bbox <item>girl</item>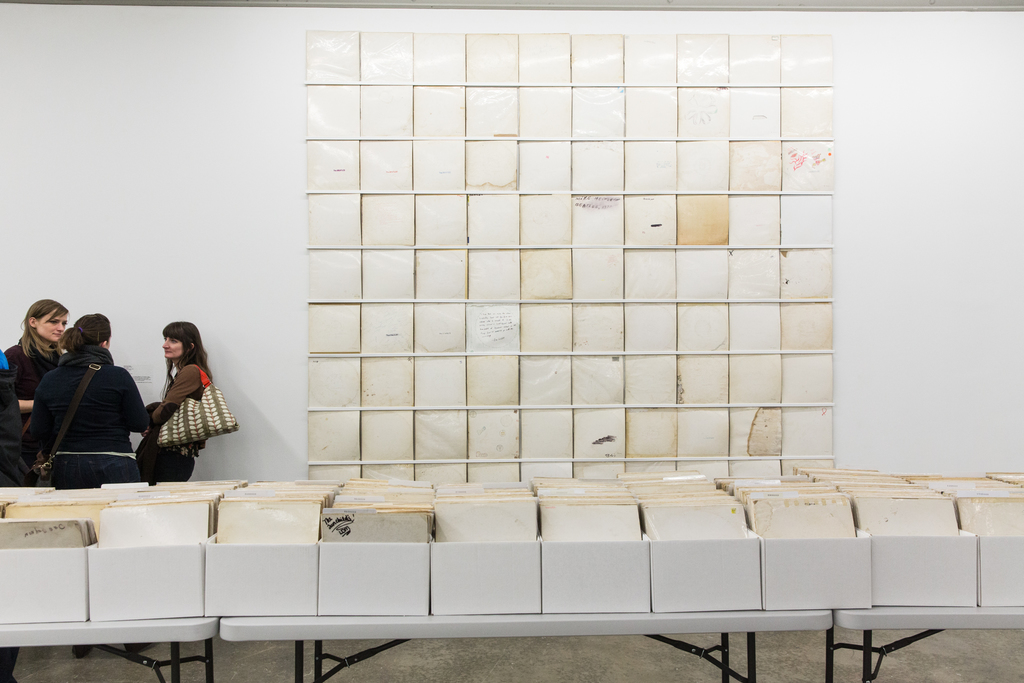
<region>0, 292, 67, 479</region>
